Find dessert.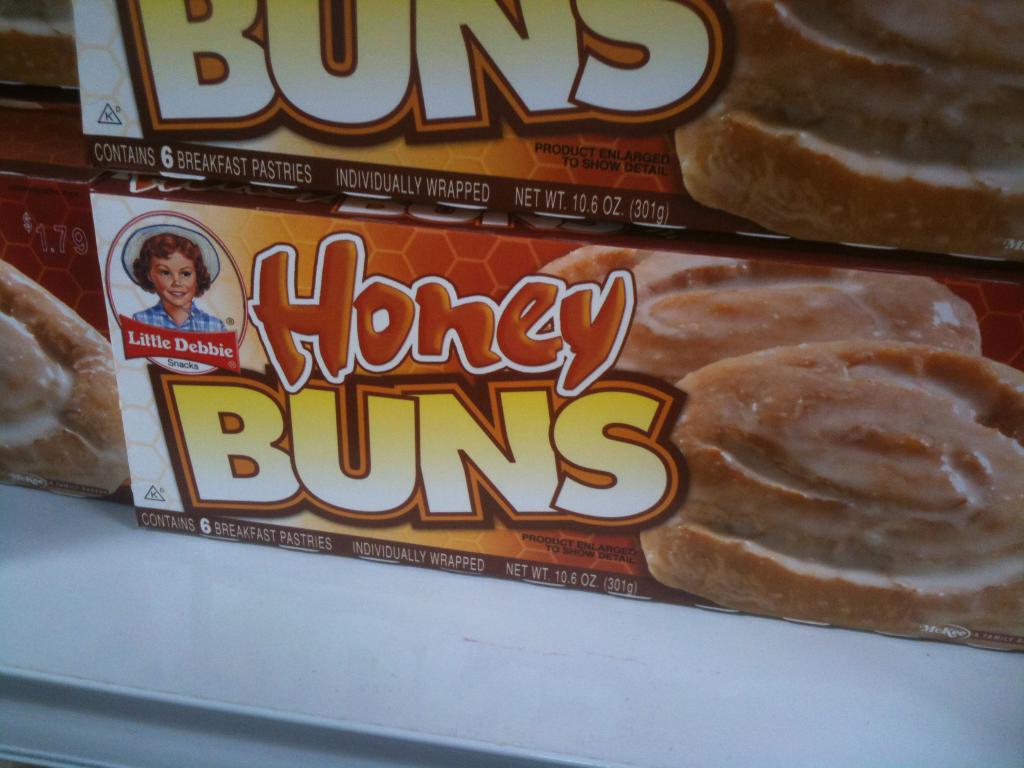
locate(672, 1, 1022, 255).
